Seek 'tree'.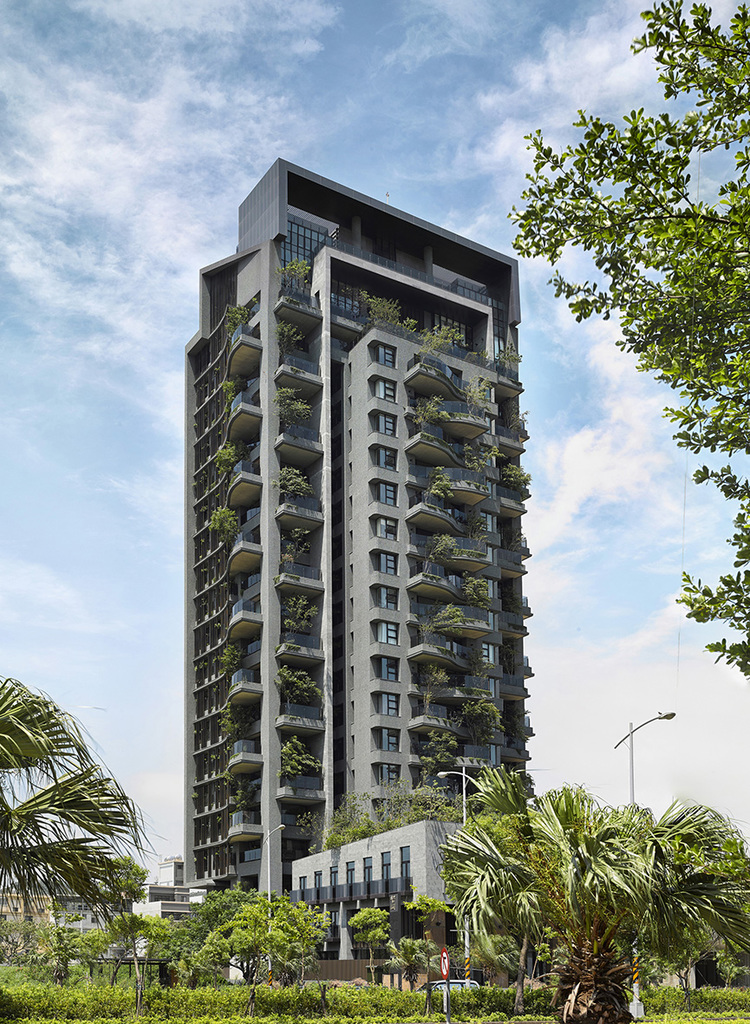
bbox(93, 851, 147, 968).
